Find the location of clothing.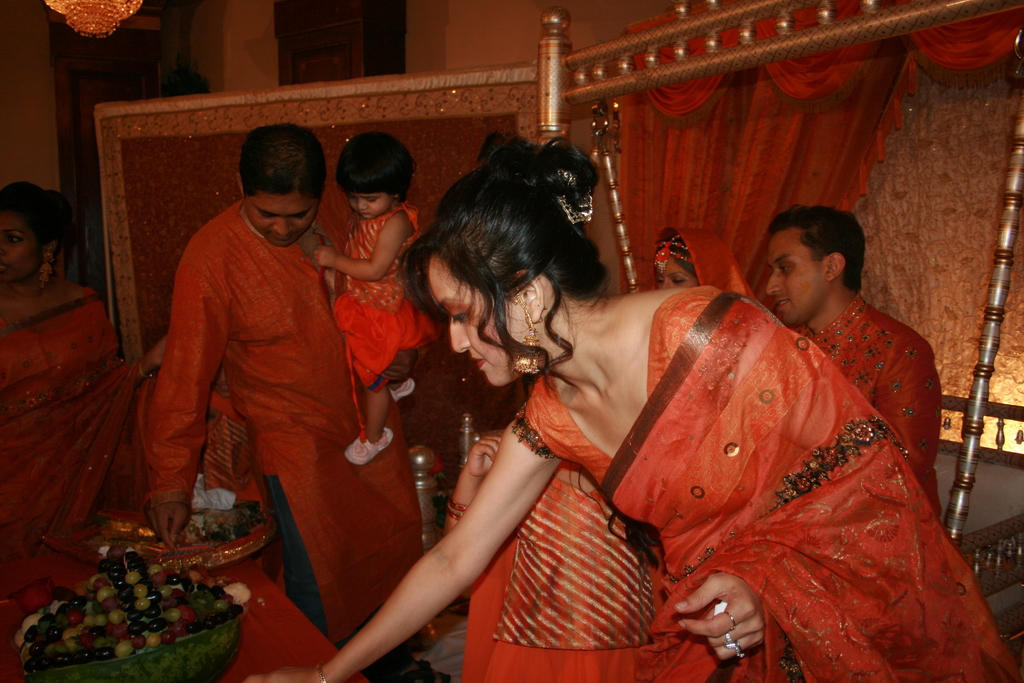
Location: Rect(797, 292, 938, 518).
